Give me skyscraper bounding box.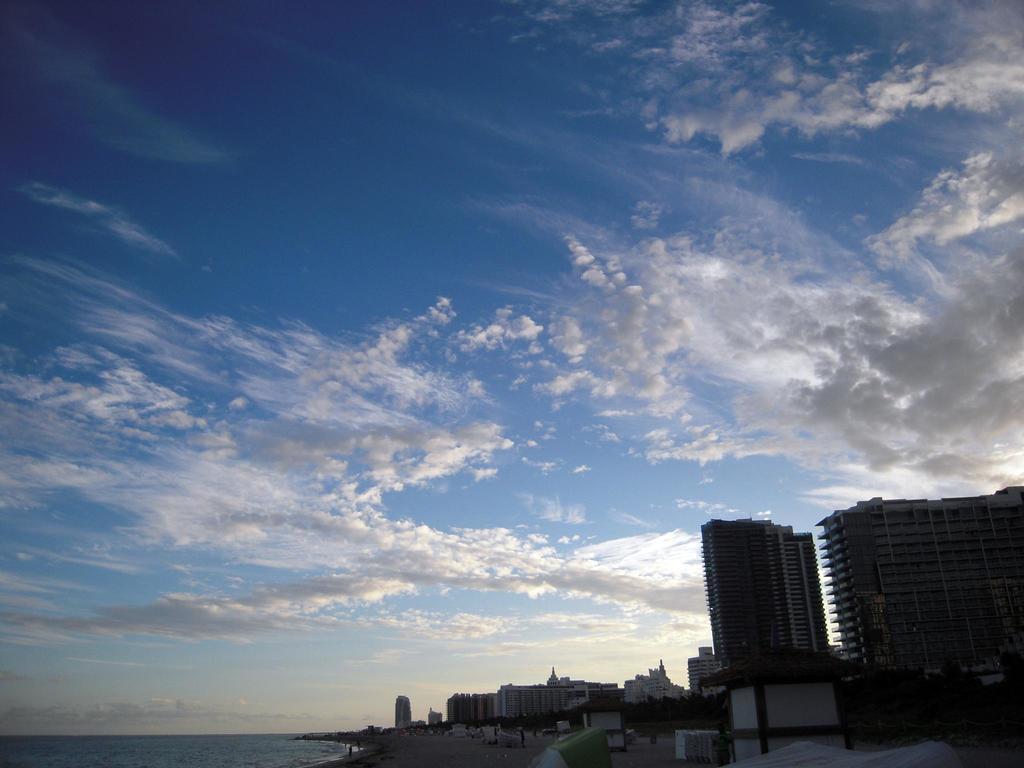
[395,694,411,729].
